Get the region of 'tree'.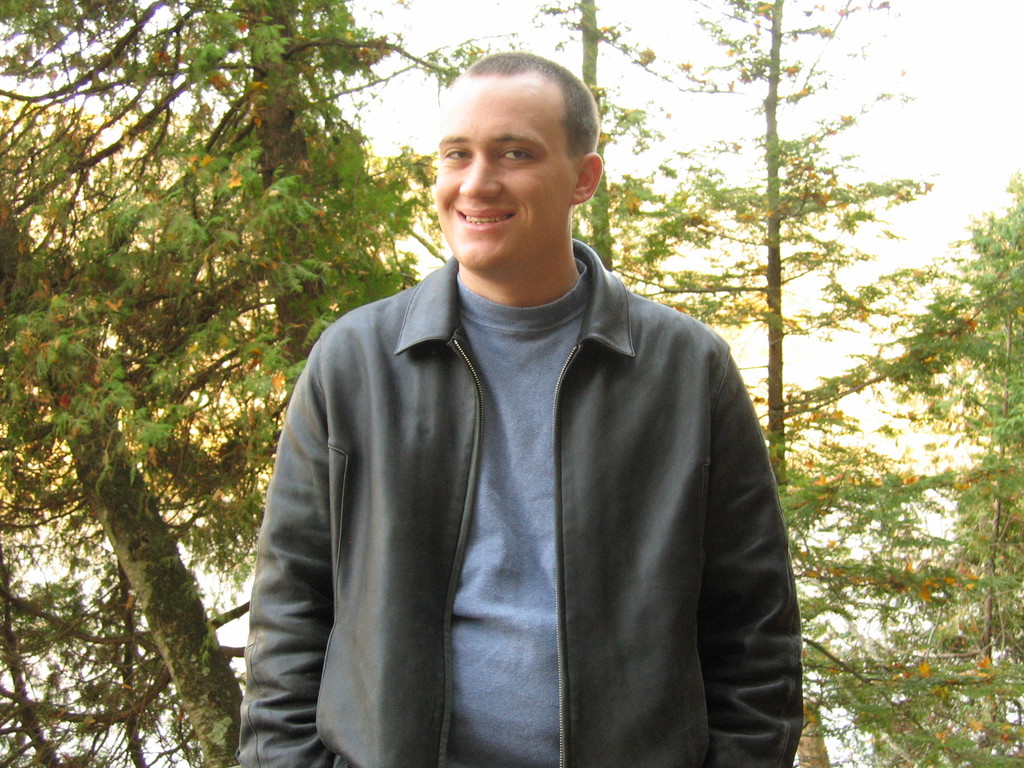
locate(504, 0, 1023, 767).
